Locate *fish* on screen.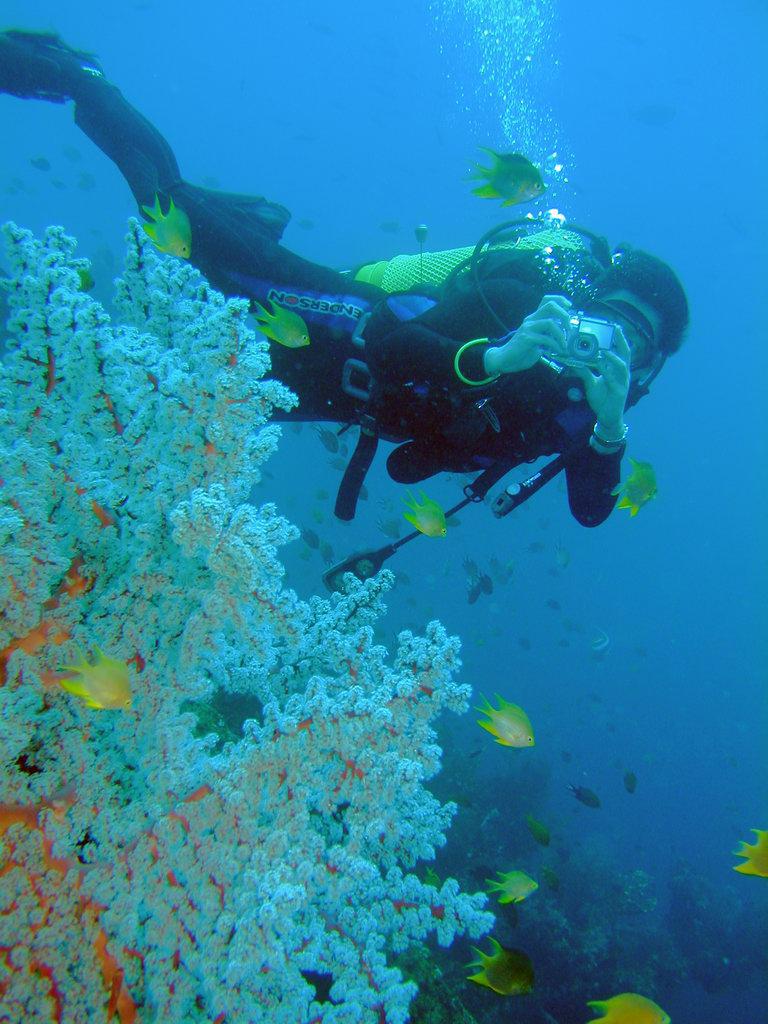
On screen at pyautogui.locateOnScreen(77, 267, 89, 290).
